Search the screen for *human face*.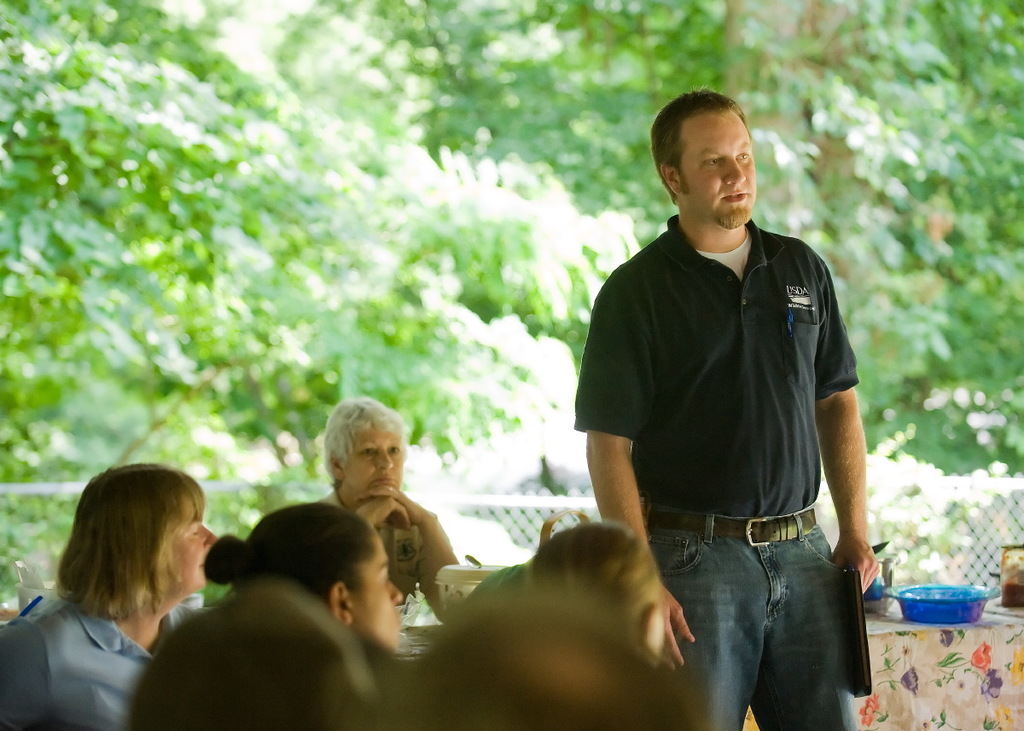
Found at box=[682, 113, 755, 228].
